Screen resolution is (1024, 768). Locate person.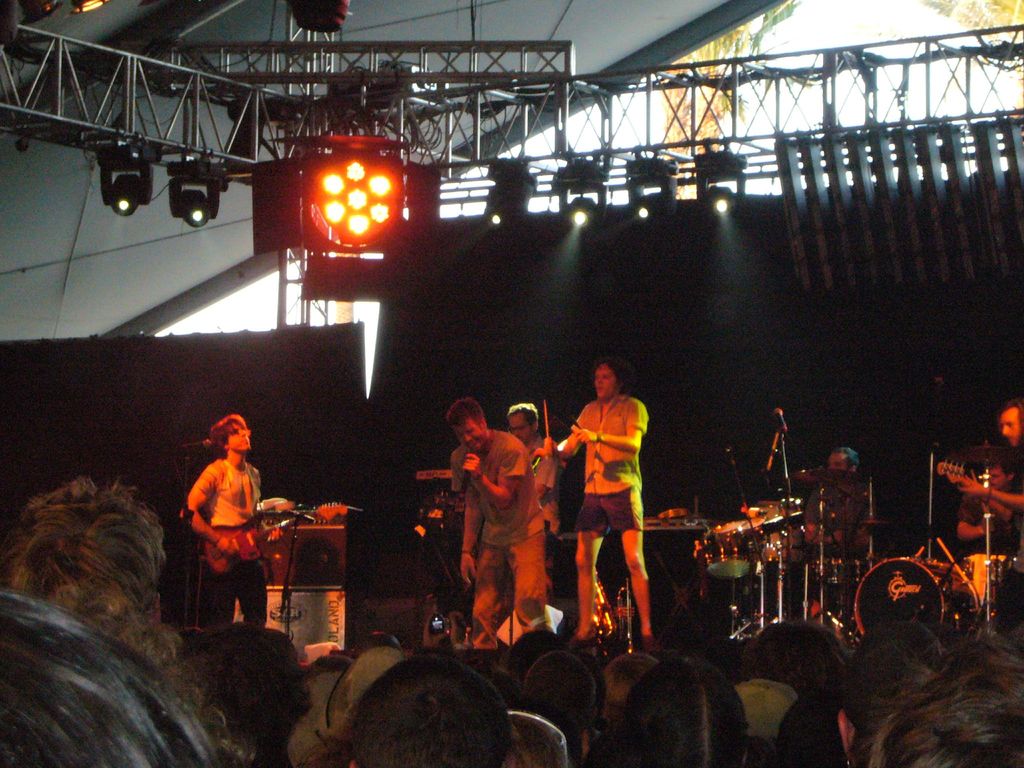
<bbox>949, 392, 1023, 561</bbox>.
